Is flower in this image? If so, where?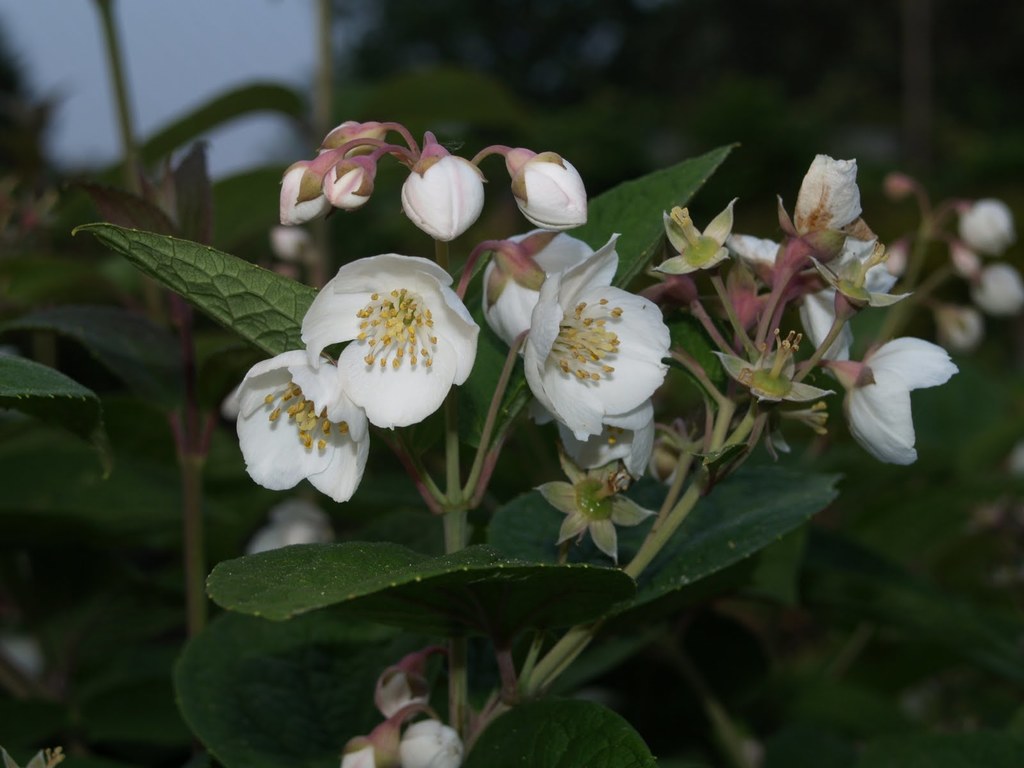
Yes, at (789,144,862,246).
